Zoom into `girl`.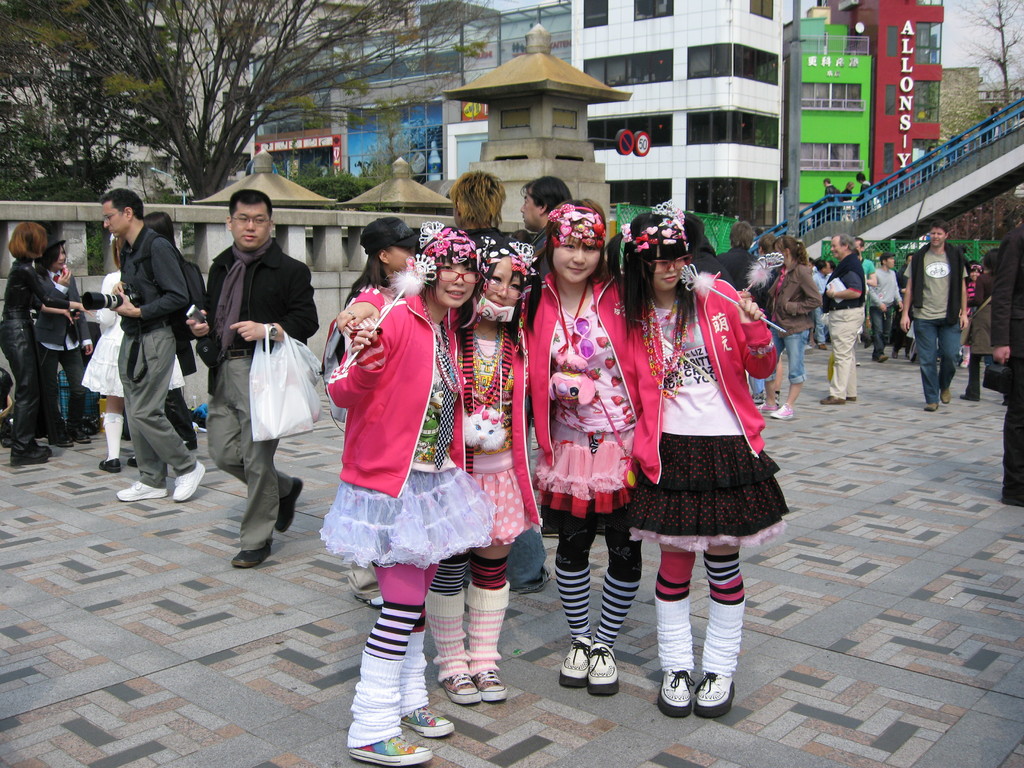
Zoom target: BBox(625, 214, 792, 723).
